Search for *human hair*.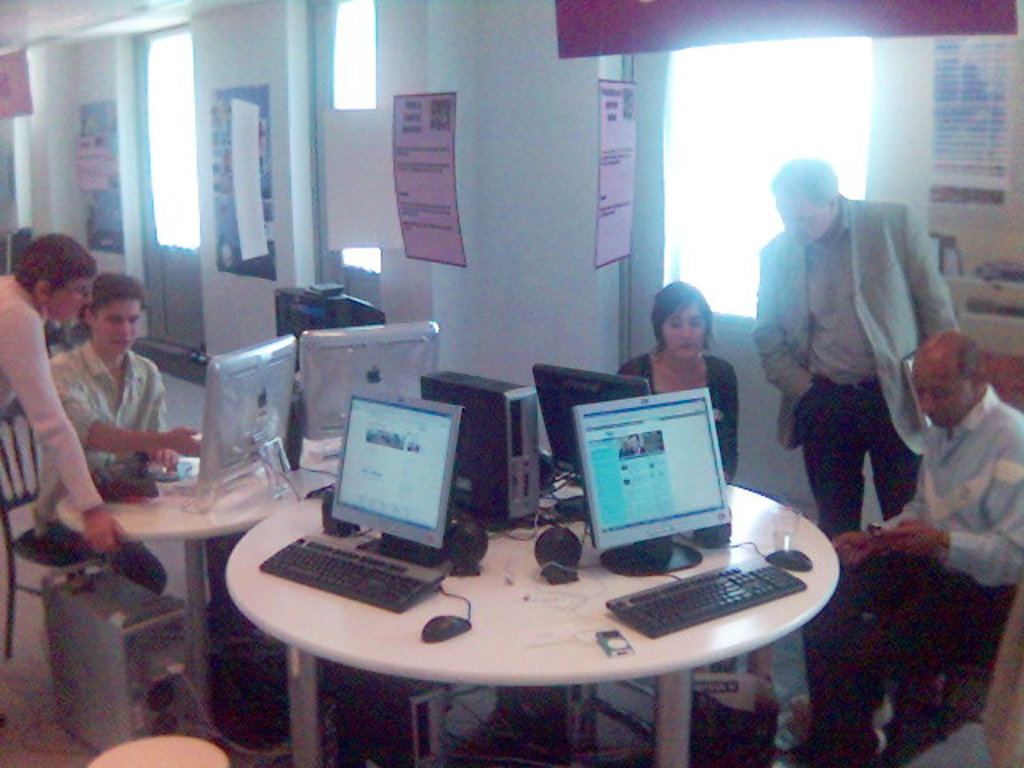
Found at x1=770, y1=157, x2=840, y2=205.
